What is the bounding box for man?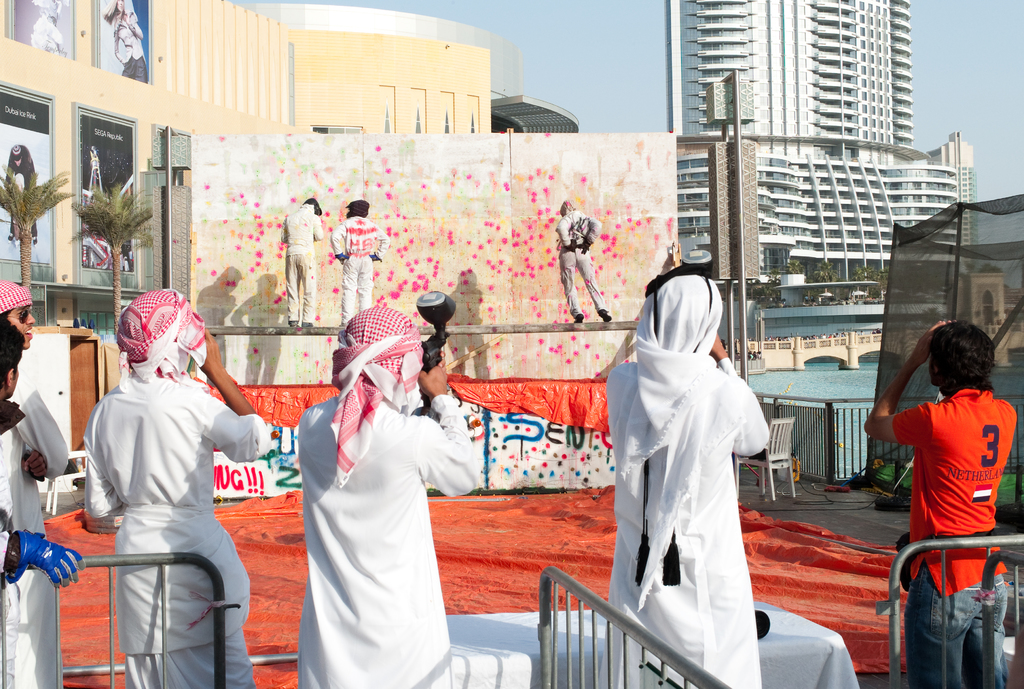
Rect(279, 196, 325, 331).
